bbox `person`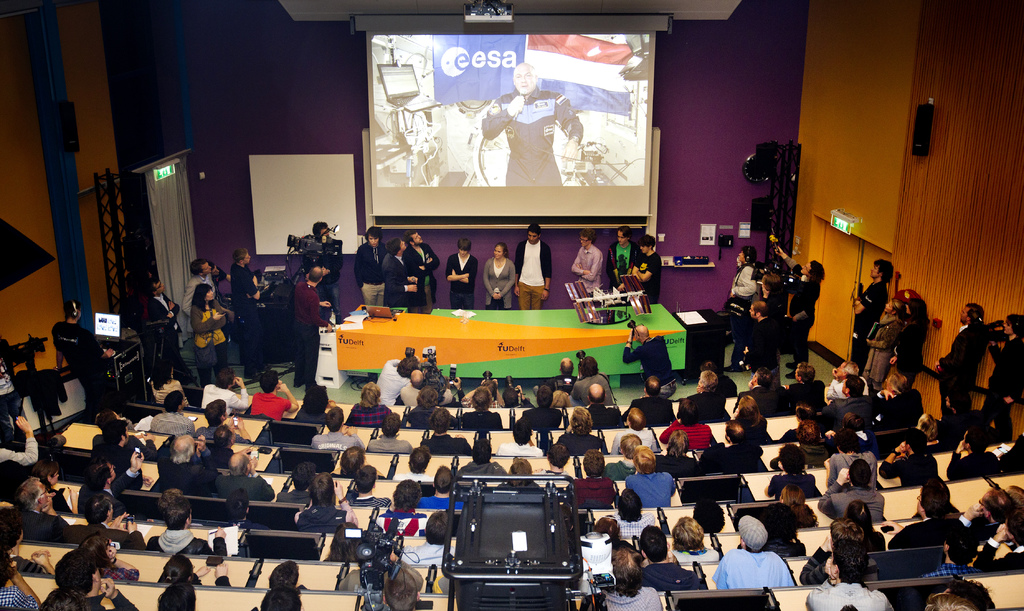
444,238,479,305
